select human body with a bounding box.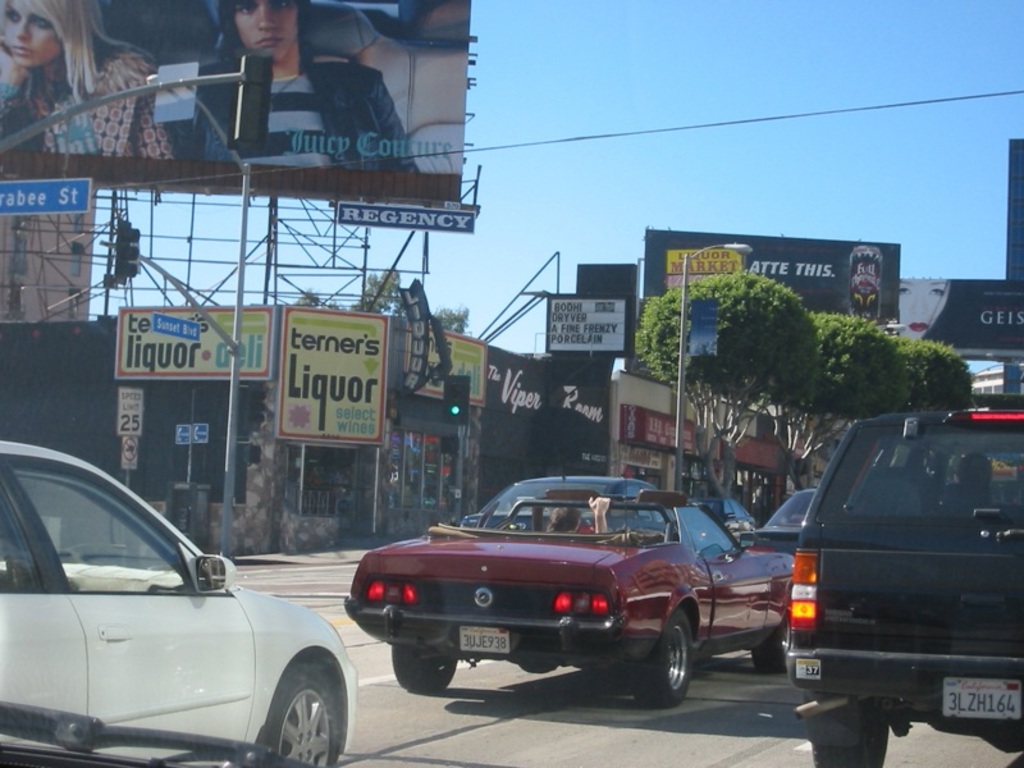
(left=142, top=4, right=398, bottom=184).
